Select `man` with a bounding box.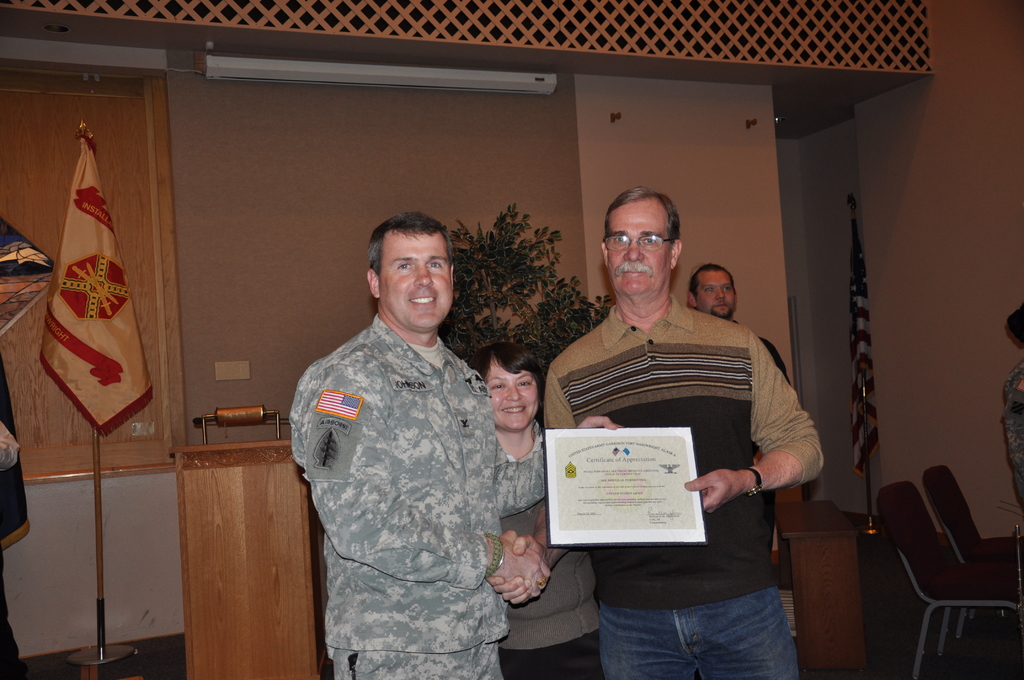
[left=284, top=206, right=545, bottom=668].
